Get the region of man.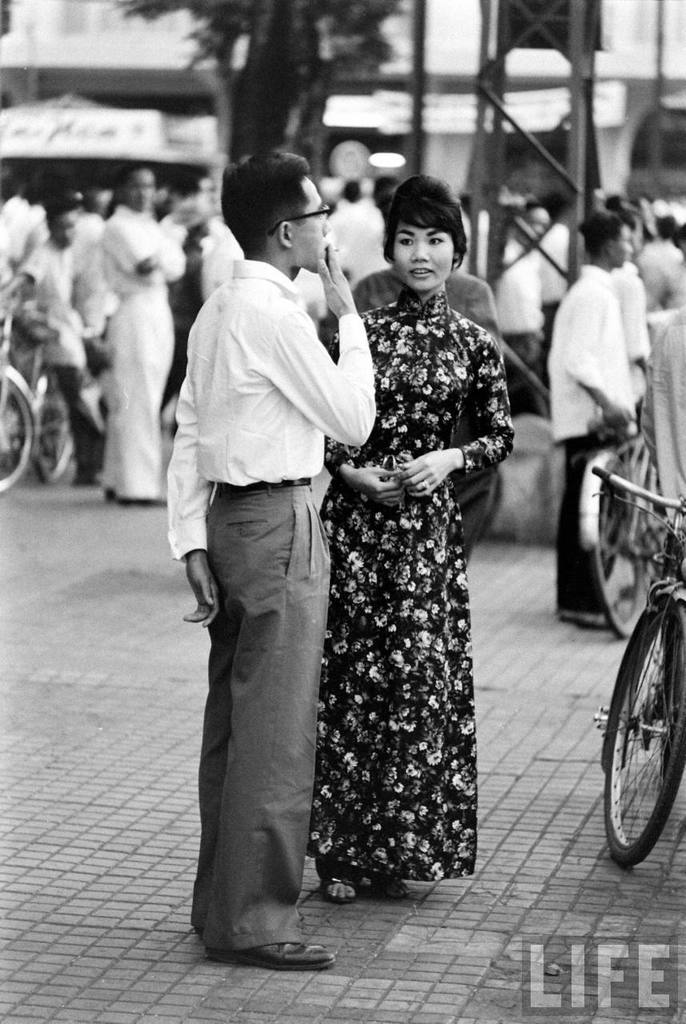
x1=329, y1=178, x2=367, y2=220.
